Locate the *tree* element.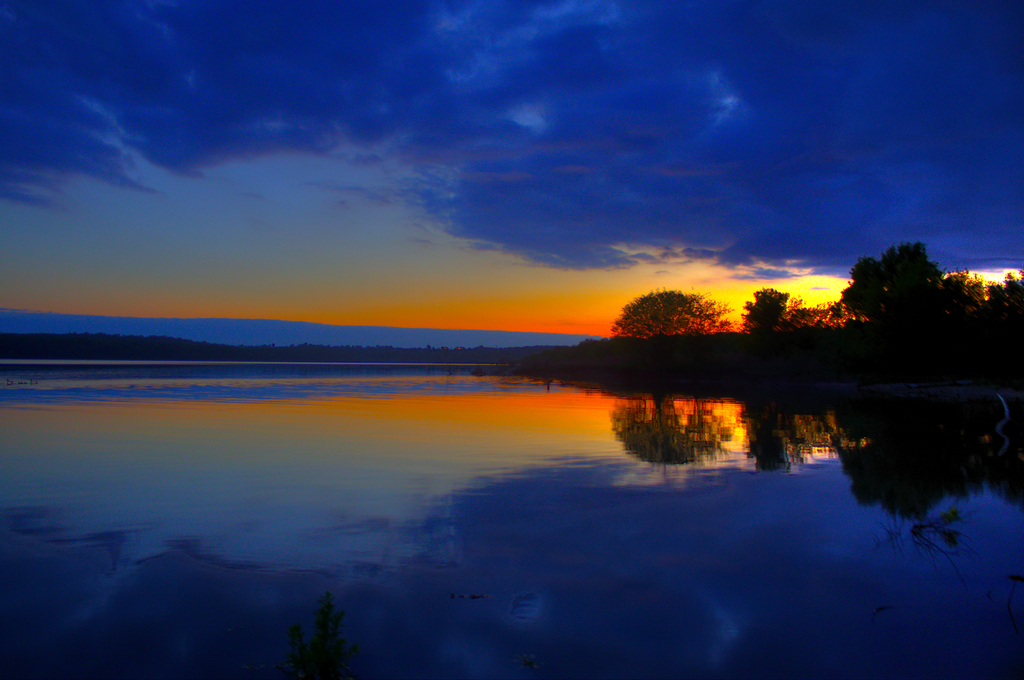
Element bbox: bbox=[826, 235, 989, 334].
